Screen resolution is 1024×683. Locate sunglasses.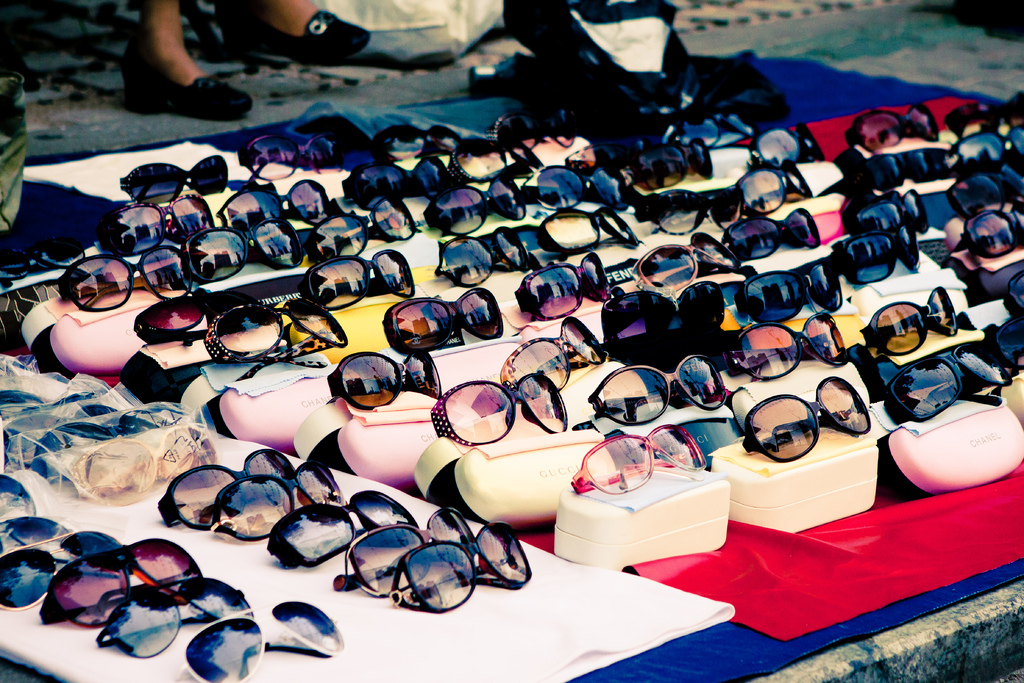
[left=743, top=378, right=870, bottom=465].
